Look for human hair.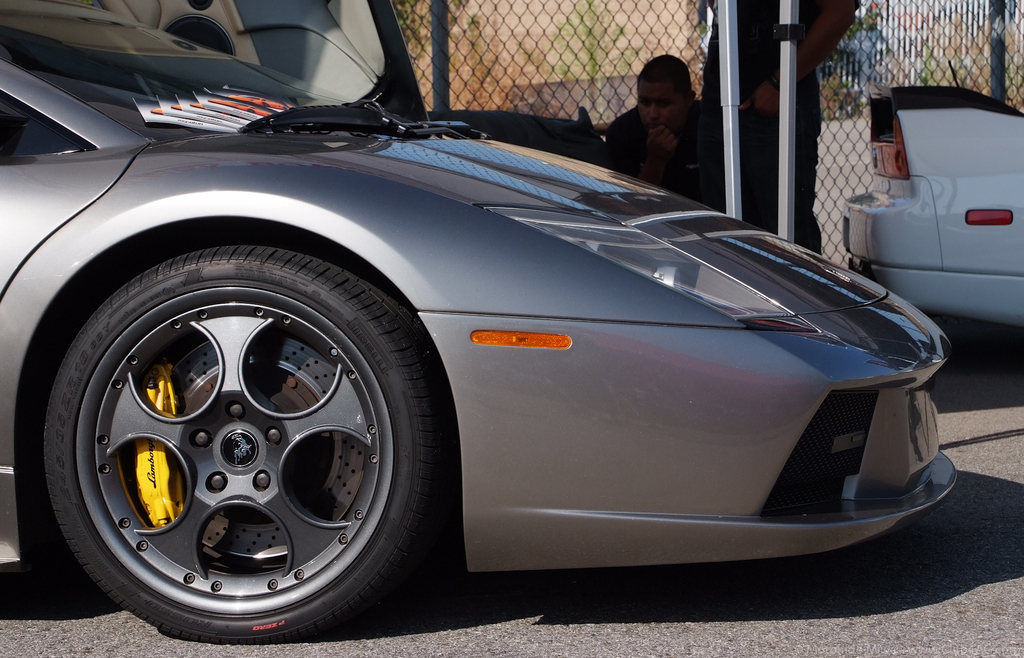
Found: (x1=640, y1=53, x2=705, y2=117).
